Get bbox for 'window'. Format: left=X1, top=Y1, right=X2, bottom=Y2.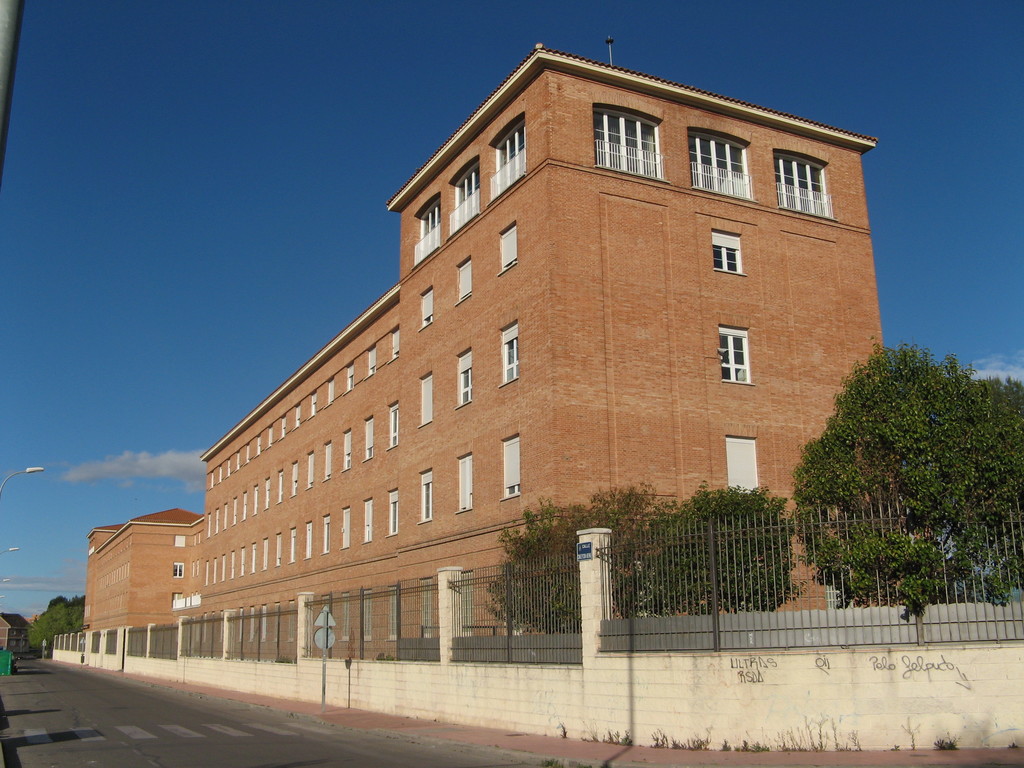
left=212, top=471, right=212, bottom=492.
